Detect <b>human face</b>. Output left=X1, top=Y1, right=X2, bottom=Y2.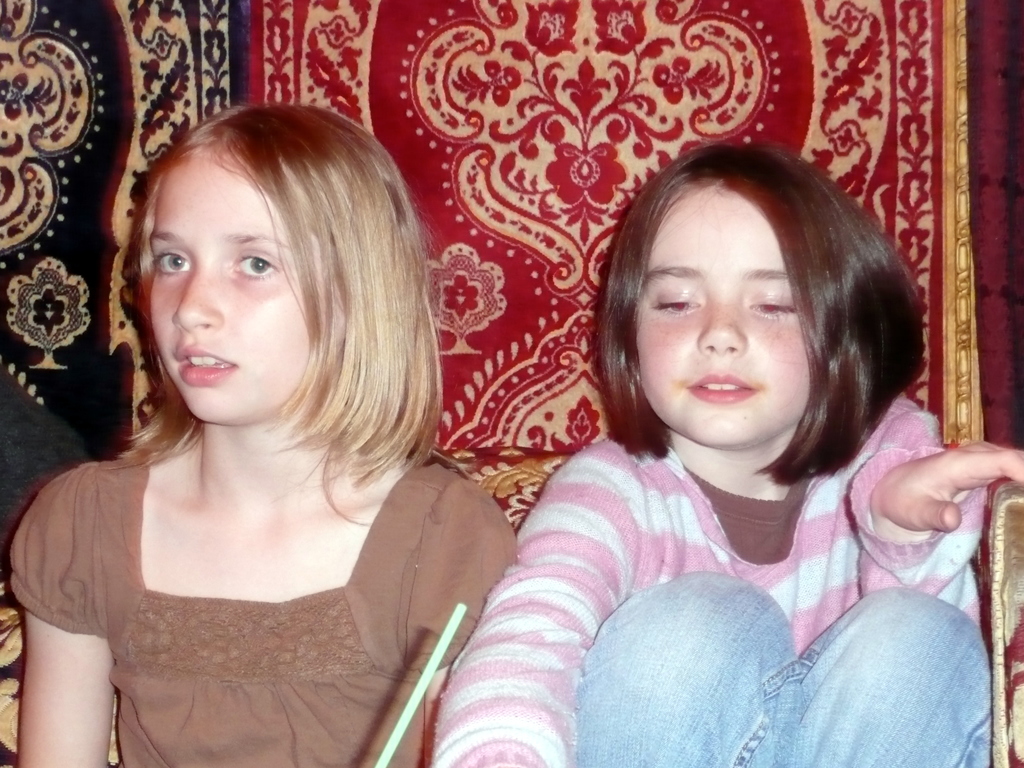
left=638, top=186, right=820, bottom=445.
